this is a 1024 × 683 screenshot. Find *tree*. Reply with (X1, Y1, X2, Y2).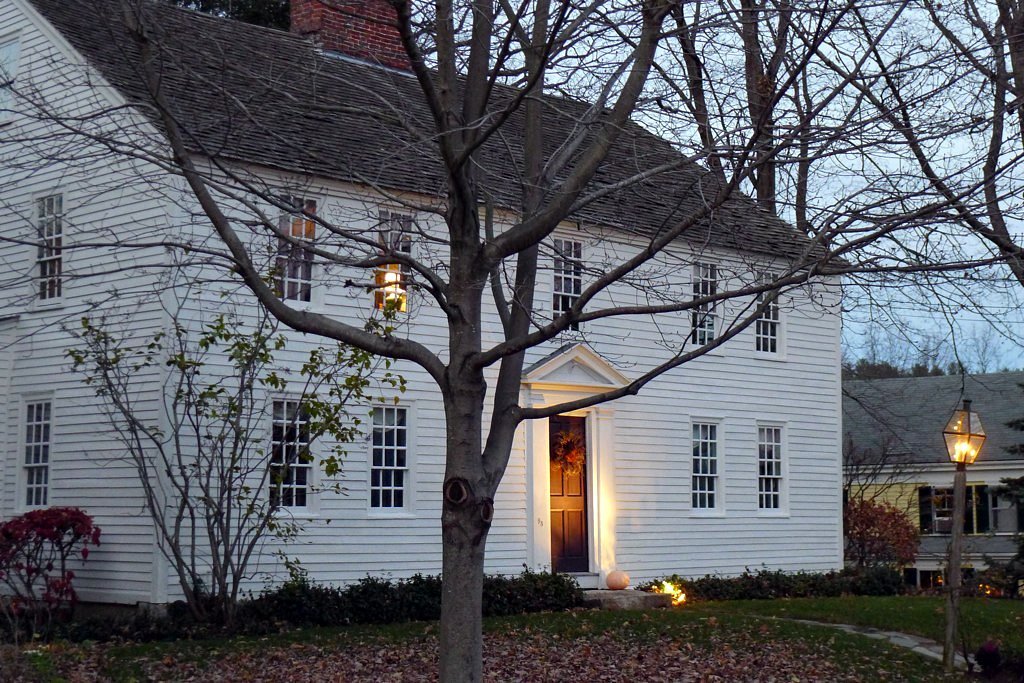
(849, 486, 929, 580).
